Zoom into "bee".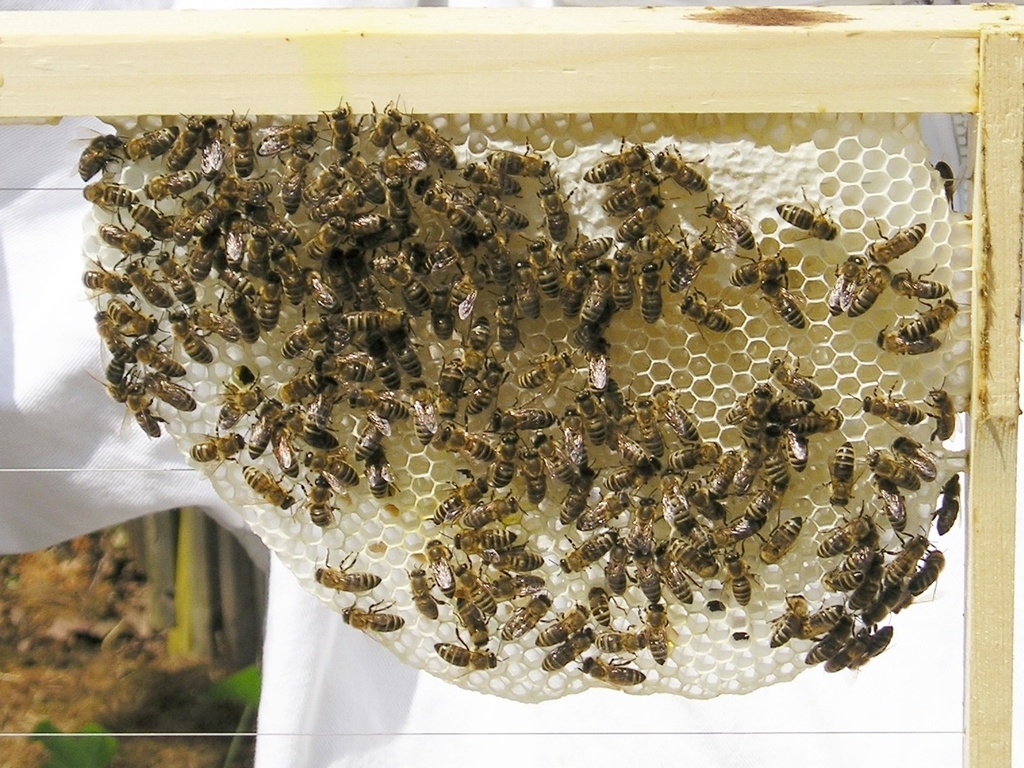
Zoom target: bbox=(497, 592, 553, 642).
